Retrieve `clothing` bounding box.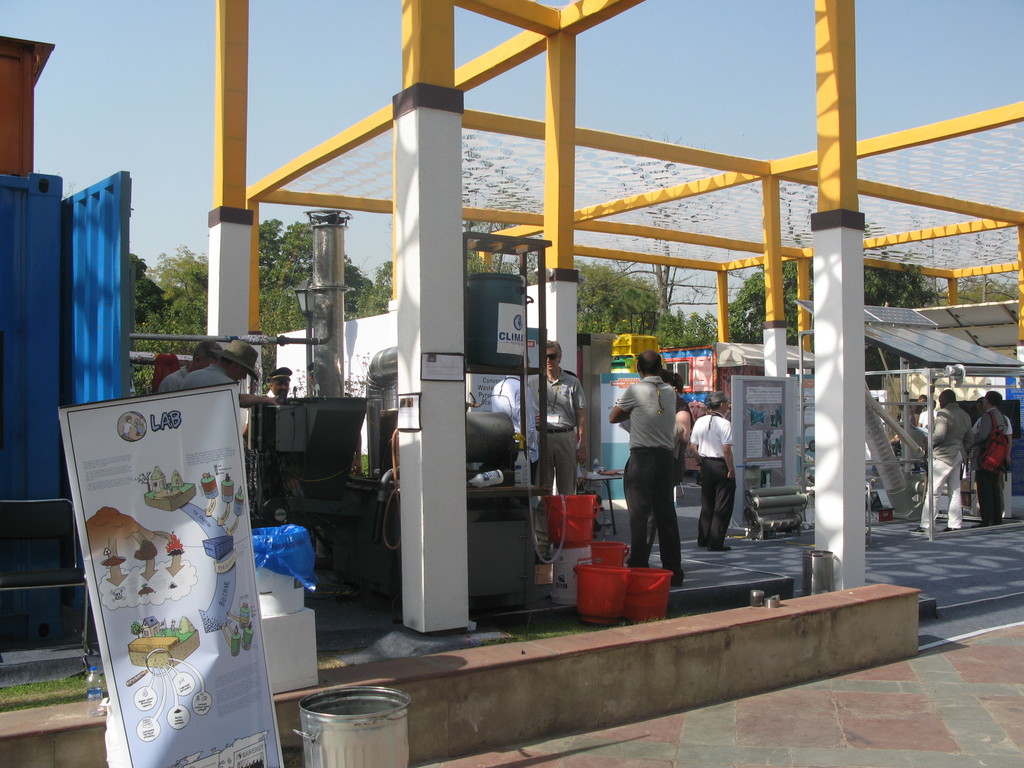
Bounding box: box(684, 414, 737, 547).
